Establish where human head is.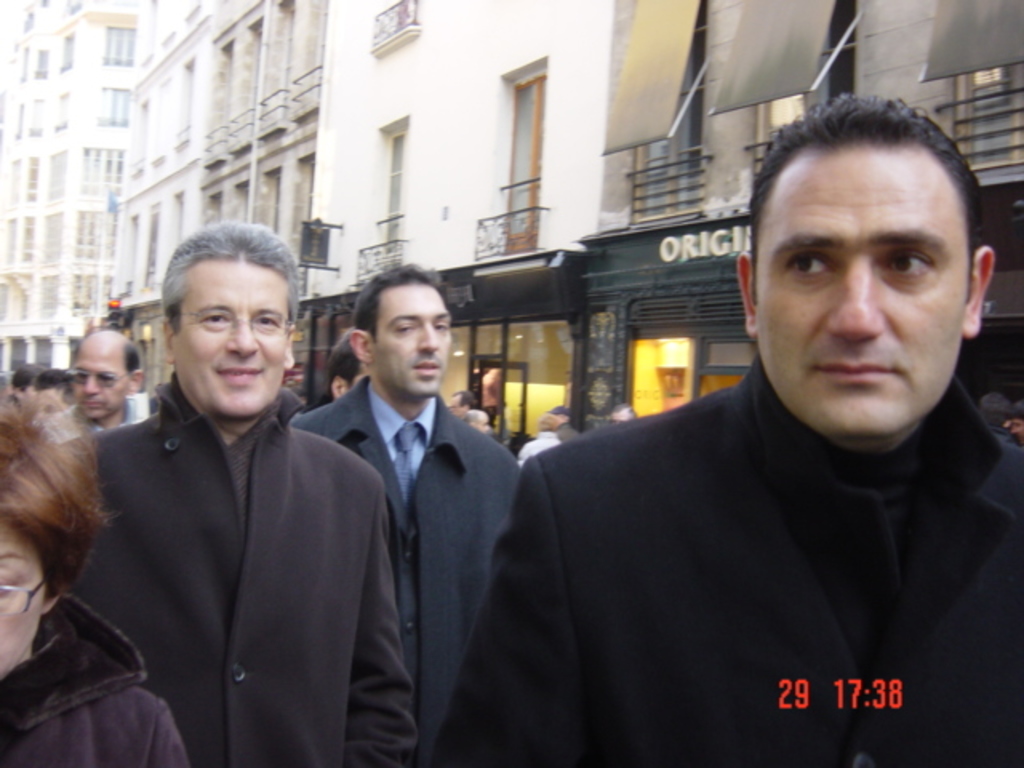
Established at bbox=(461, 406, 491, 435).
